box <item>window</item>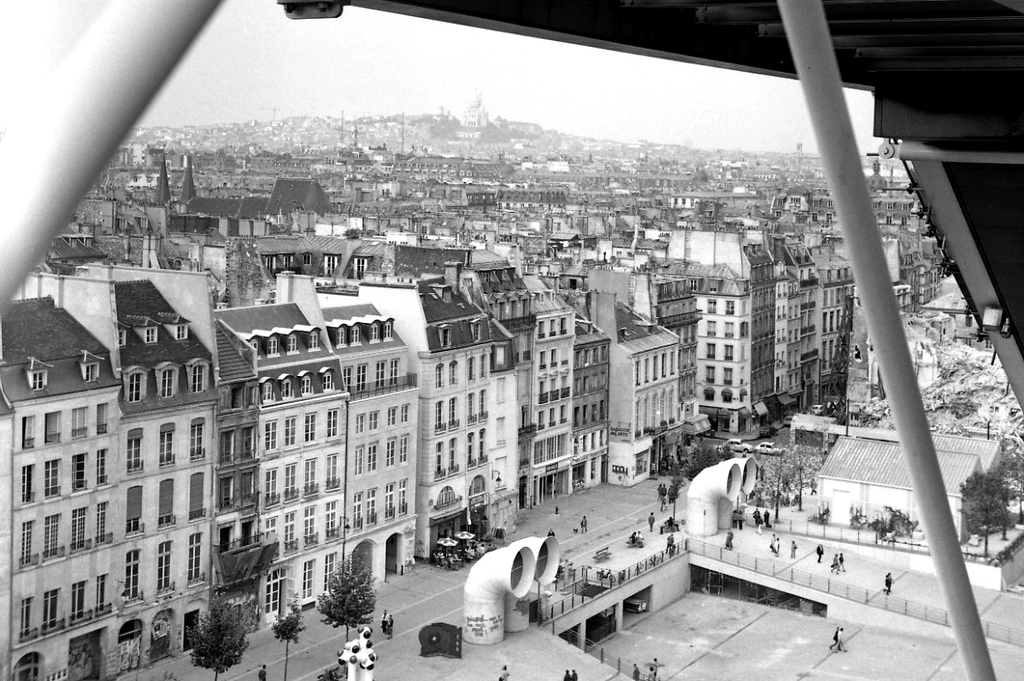
[17,525,32,566]
